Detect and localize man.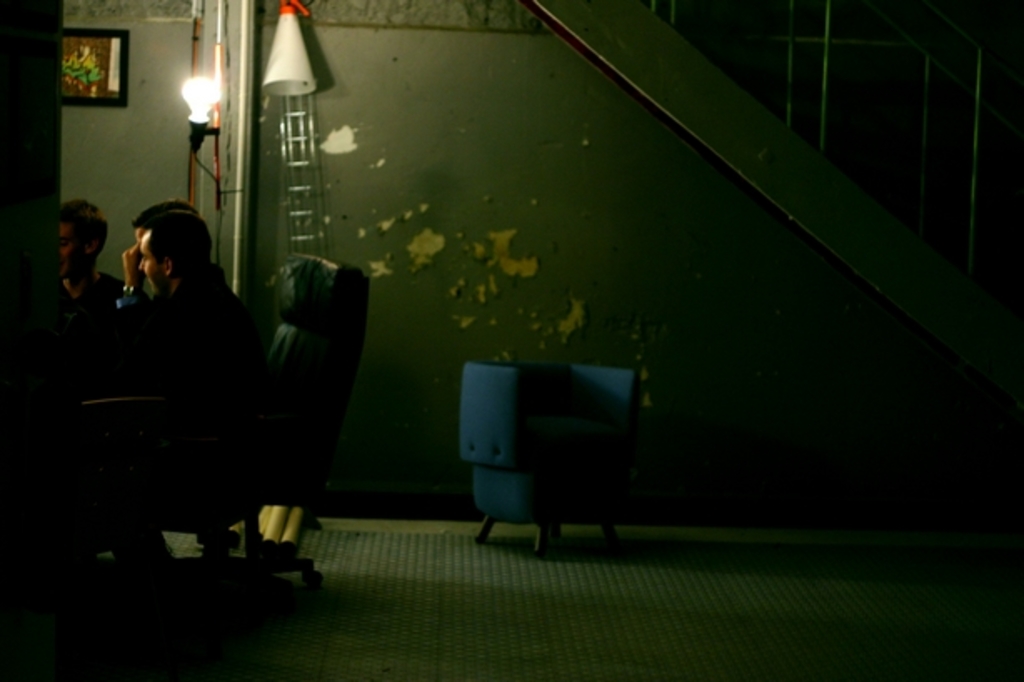
Localized at [x1=58, y1=198, x2=128, y2=323].
